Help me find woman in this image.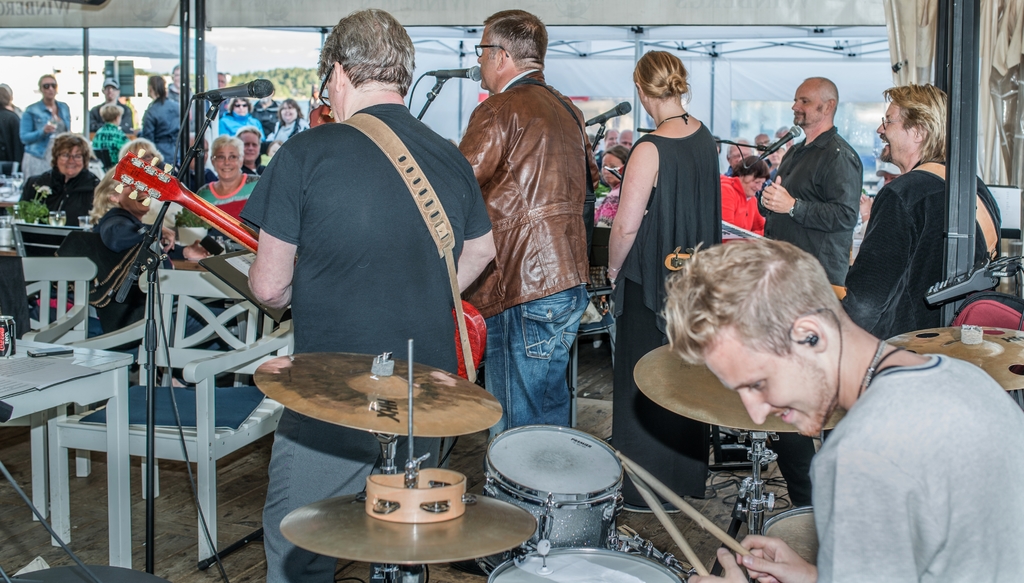
Found it: bbox(152, 71, 198, 140).
